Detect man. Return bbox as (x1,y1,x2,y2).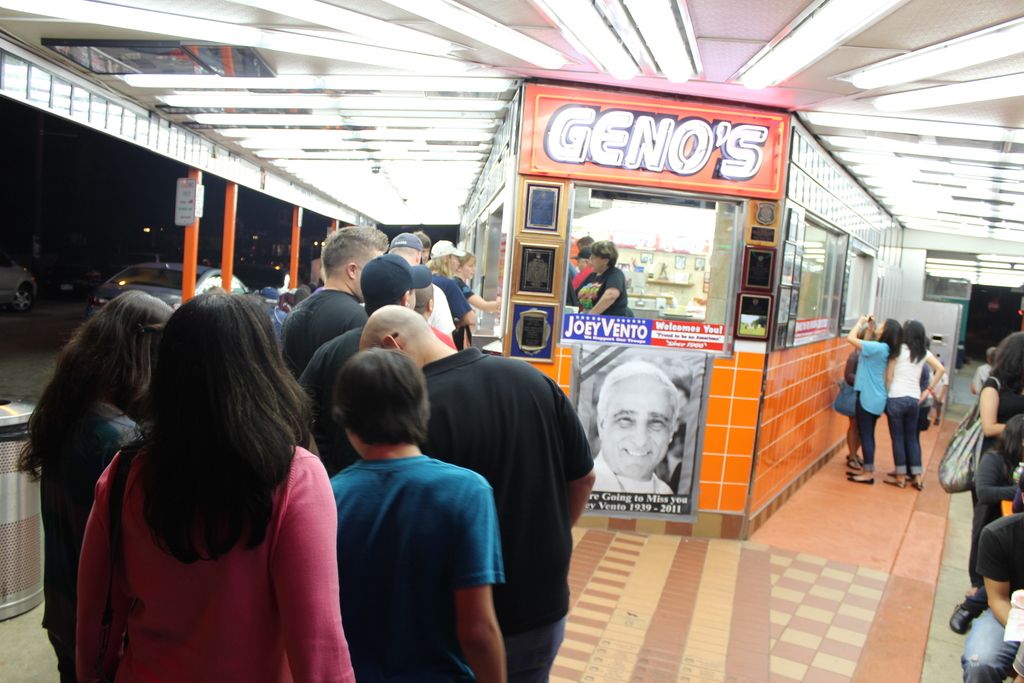
(276,219,391,381).
